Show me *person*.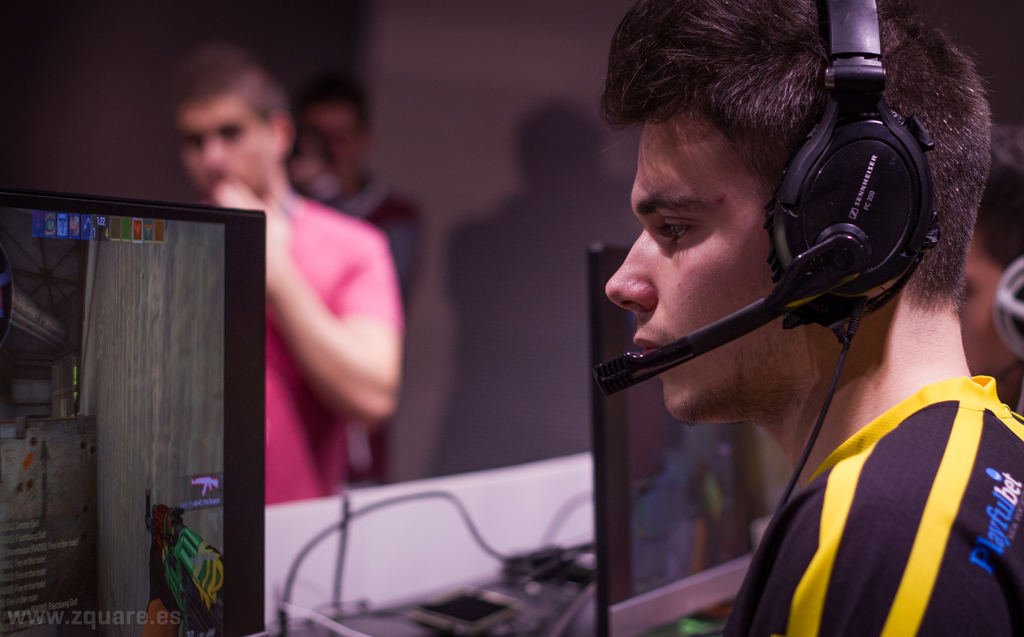
*person* is here: <bbox>957, 121, 1023, 419</bbox>.
